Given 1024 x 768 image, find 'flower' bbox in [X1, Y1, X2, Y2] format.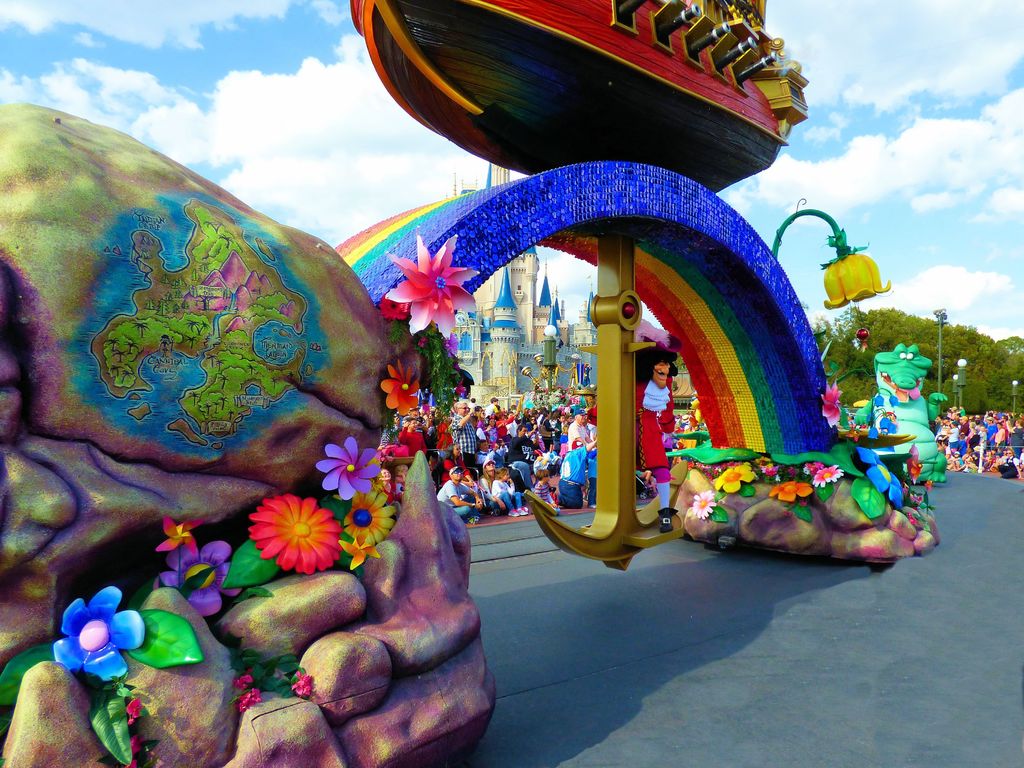
[236, 689, 263, 712].
